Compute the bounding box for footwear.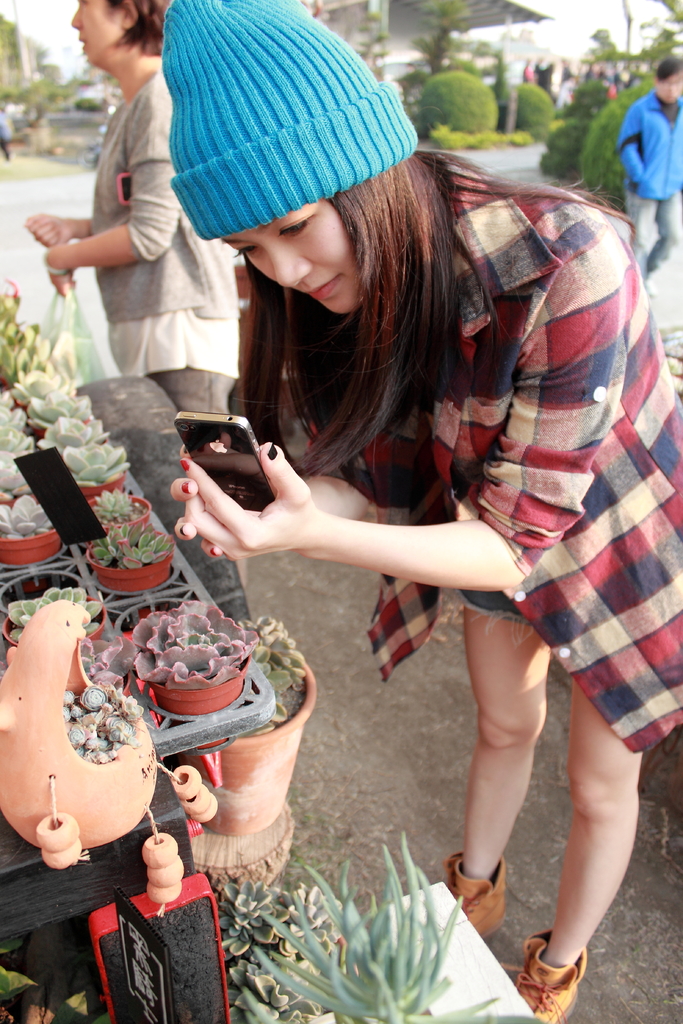
left=538, top=943, right=602, bottom=1018.
